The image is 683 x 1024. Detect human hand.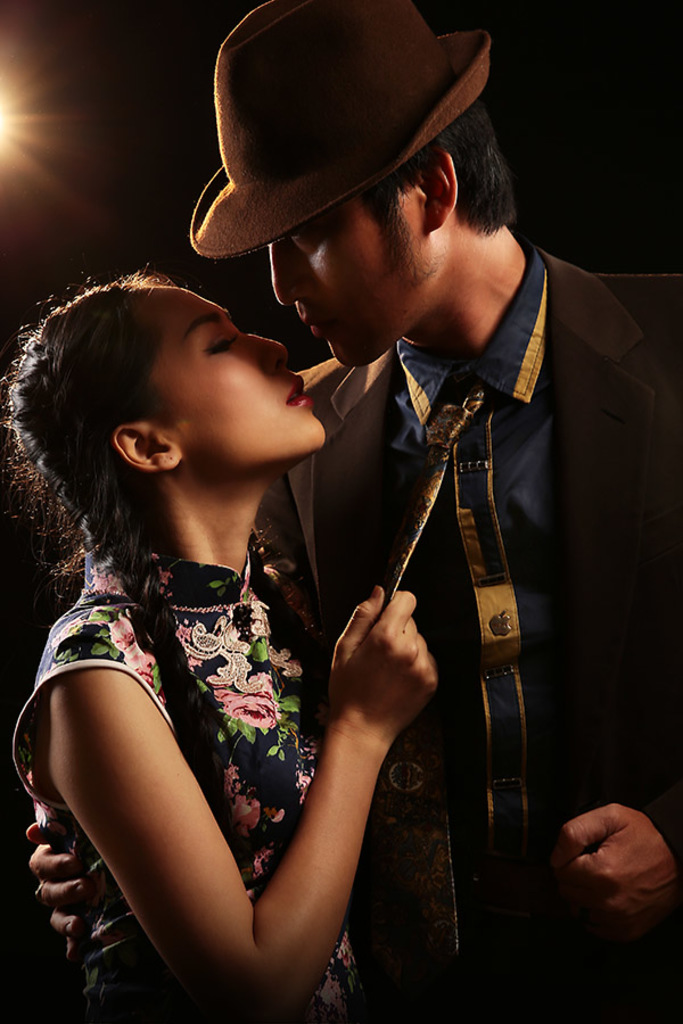
Detection: left=26, top=818, right=92, bottom=969.
